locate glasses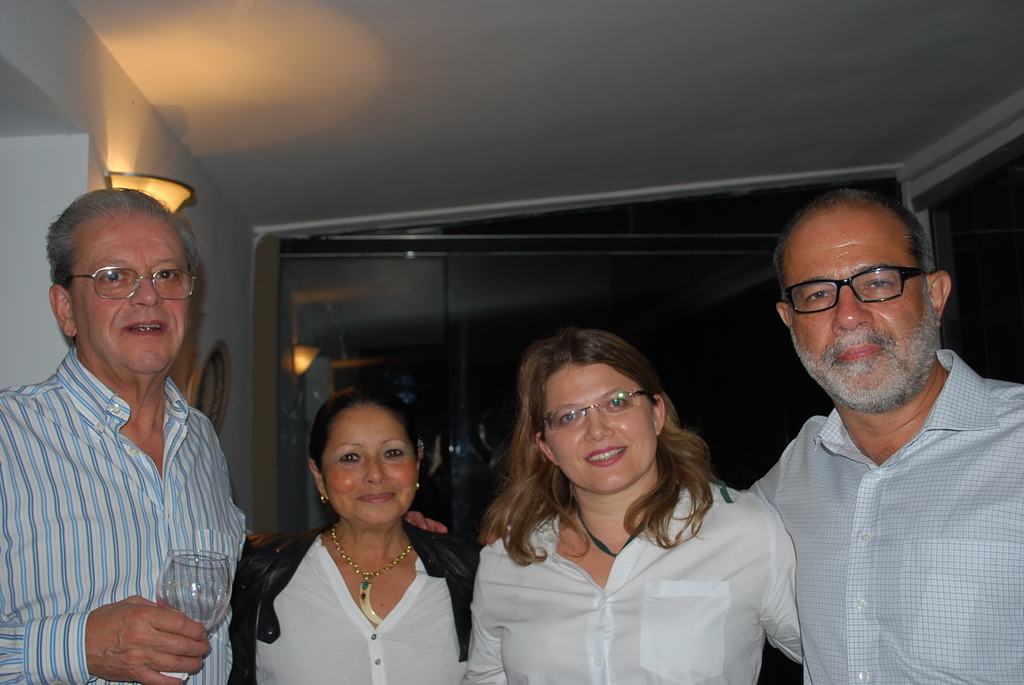
select_region(65, 264, 193, 302)
